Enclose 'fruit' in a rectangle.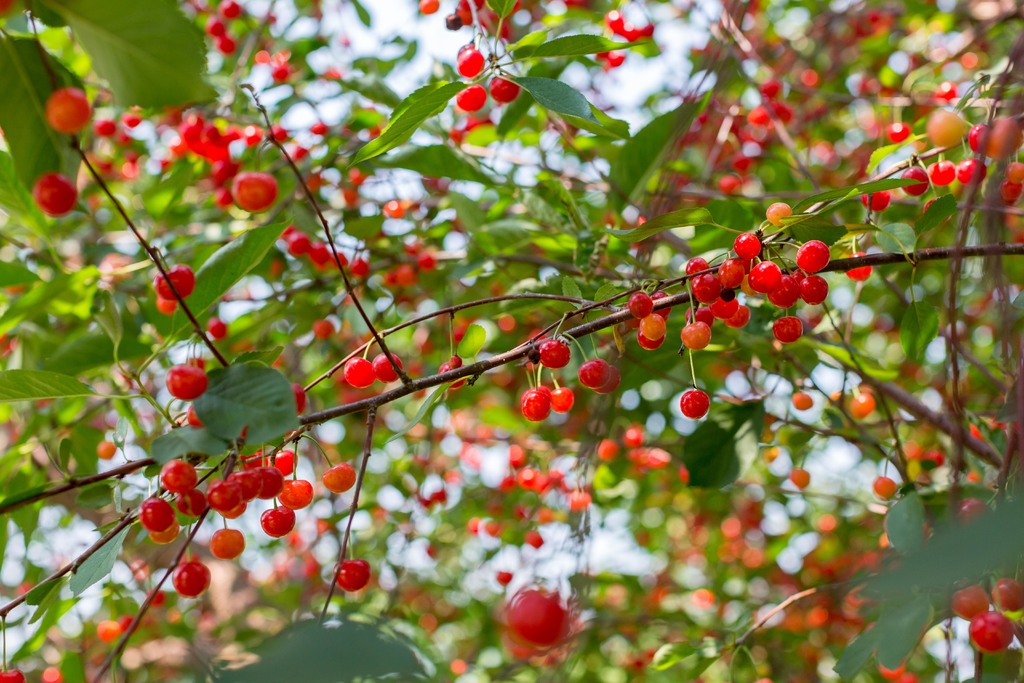
(x1=166, y1=365, x2=207, y2=400).
